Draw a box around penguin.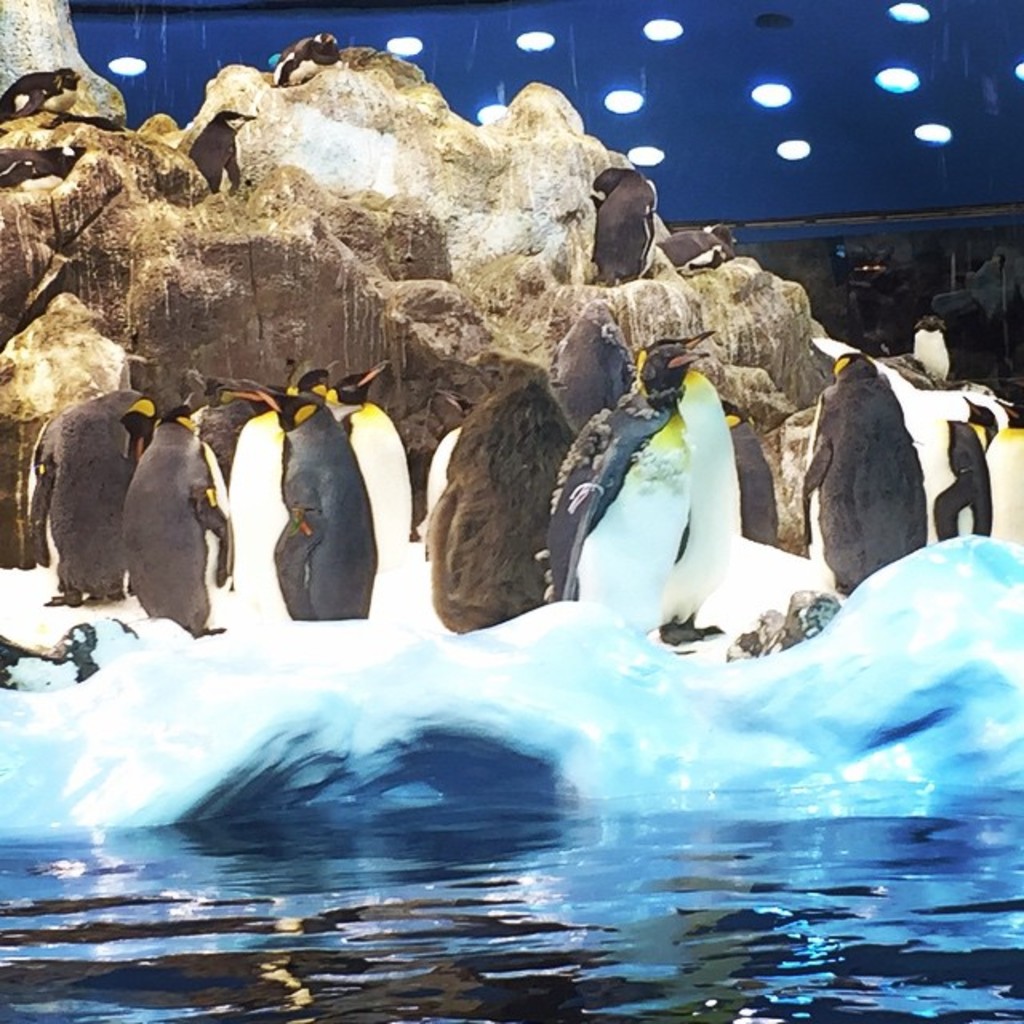
(712,389,770,554).
